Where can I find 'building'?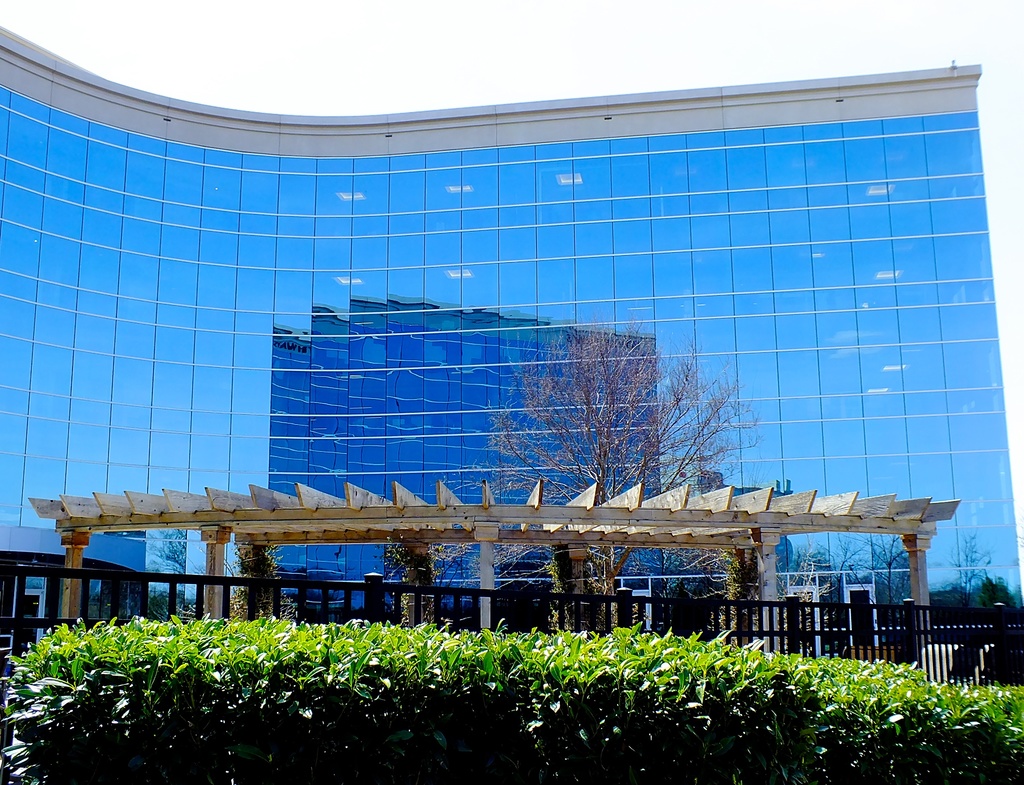
You can find it at <box>0,26,1023,690</box>.
